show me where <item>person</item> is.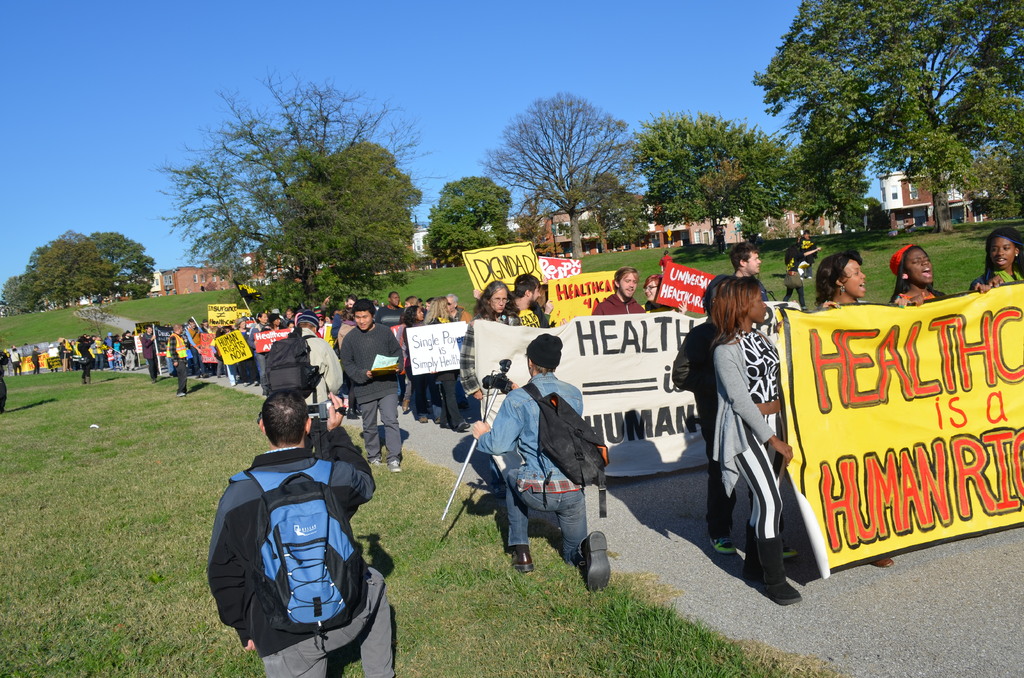
<item>person</item> is at pyautogui.locateOnScreen(339, 303, 408, 465).
